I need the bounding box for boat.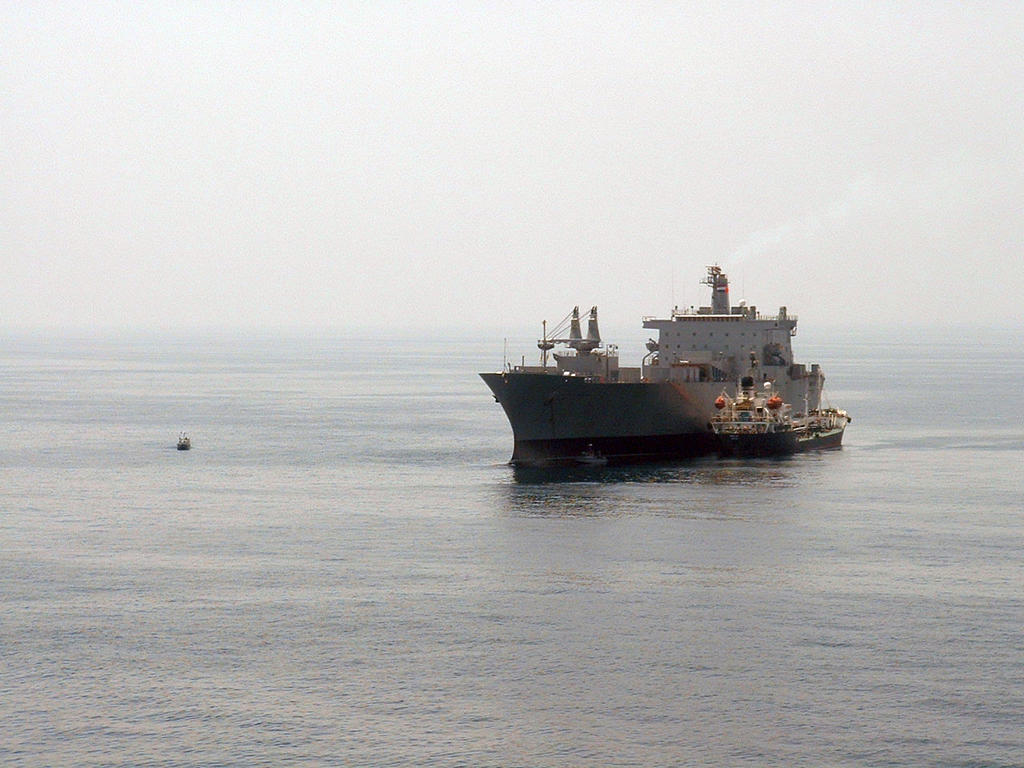
Here it is: l=458, t=246, r=852, b=462.
